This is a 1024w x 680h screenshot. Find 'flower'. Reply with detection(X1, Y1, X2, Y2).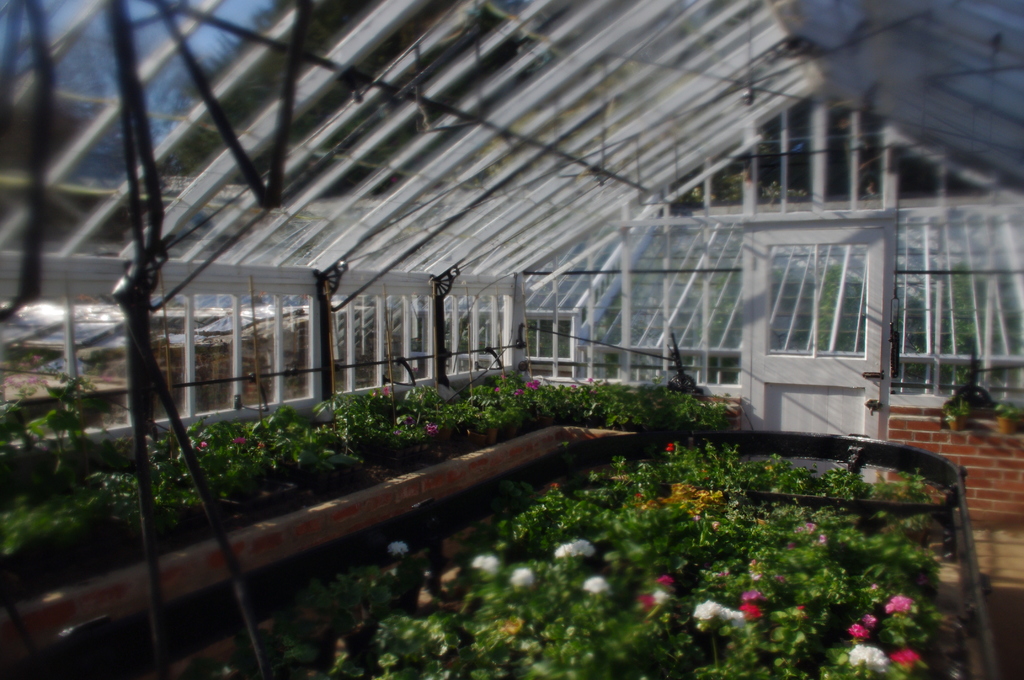
detection(511, 564, 538, 590).
